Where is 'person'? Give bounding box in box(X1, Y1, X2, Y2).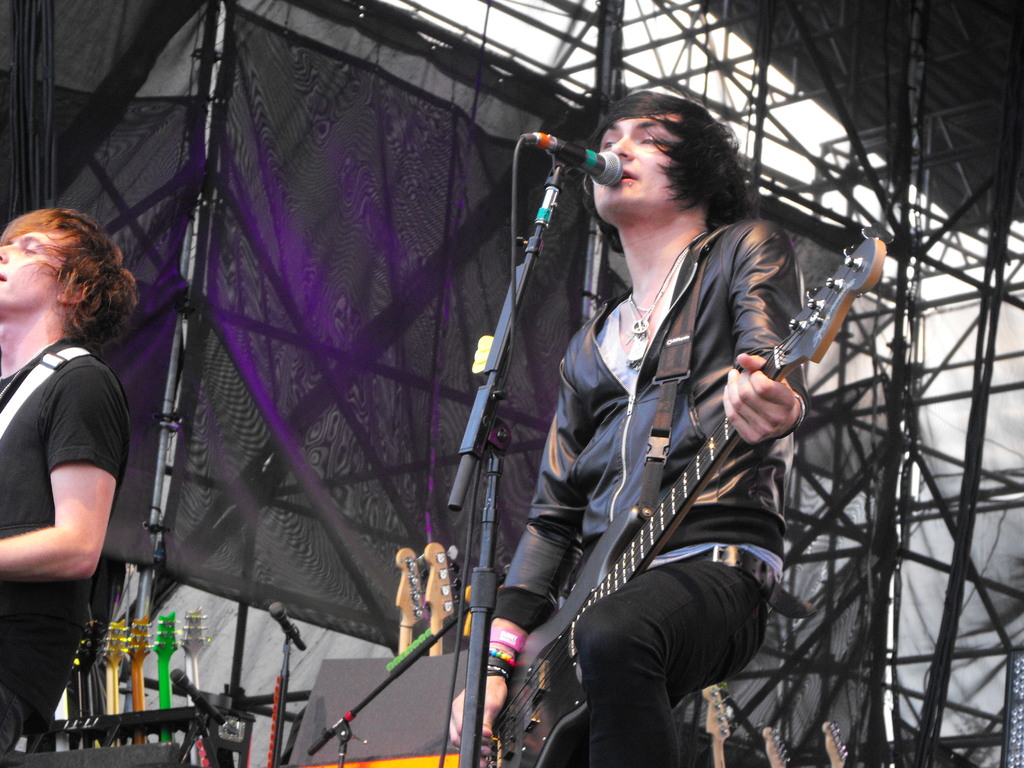
box(515, 80, 836, 767).
